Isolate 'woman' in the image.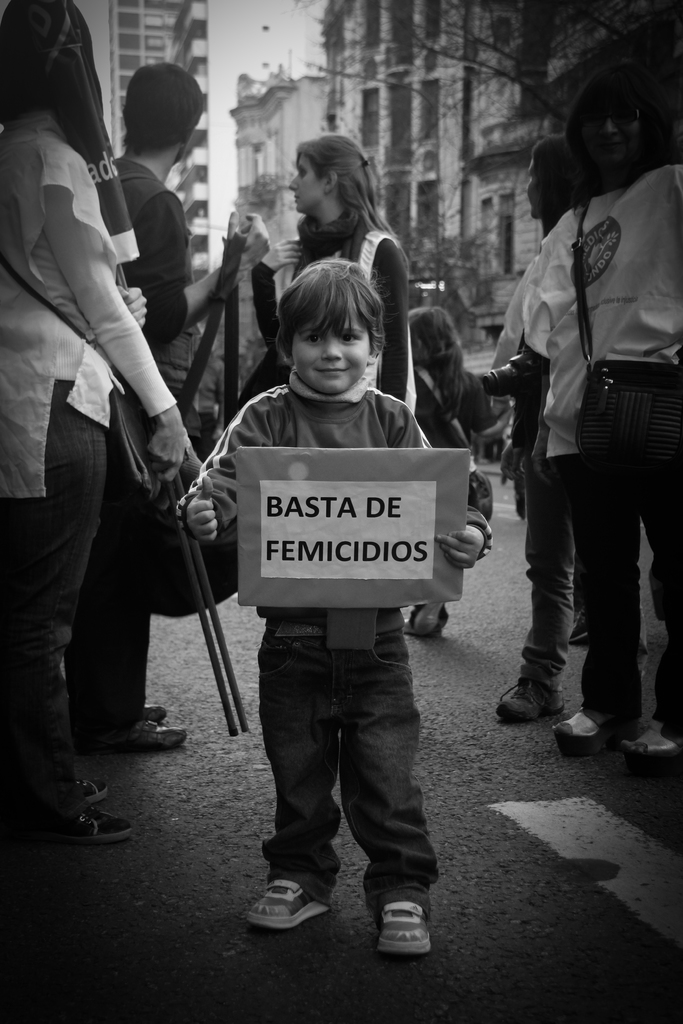
Isolated region: Rect(557, 53, 682, 767).
